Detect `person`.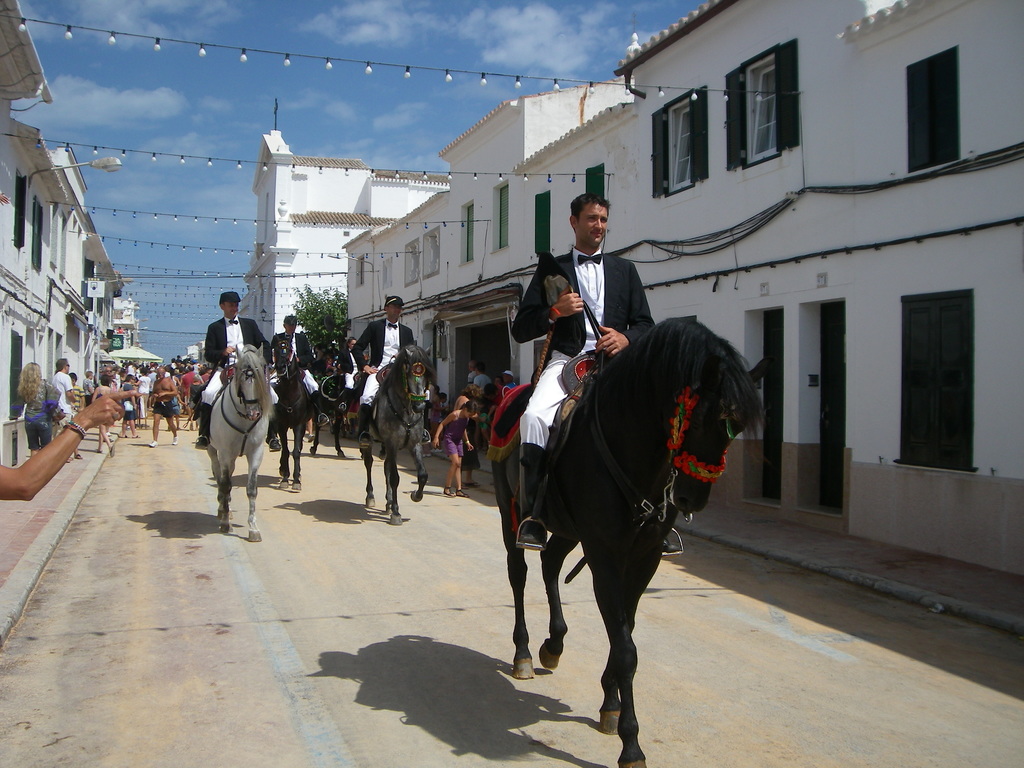
Detected at 52:362:74:430.
